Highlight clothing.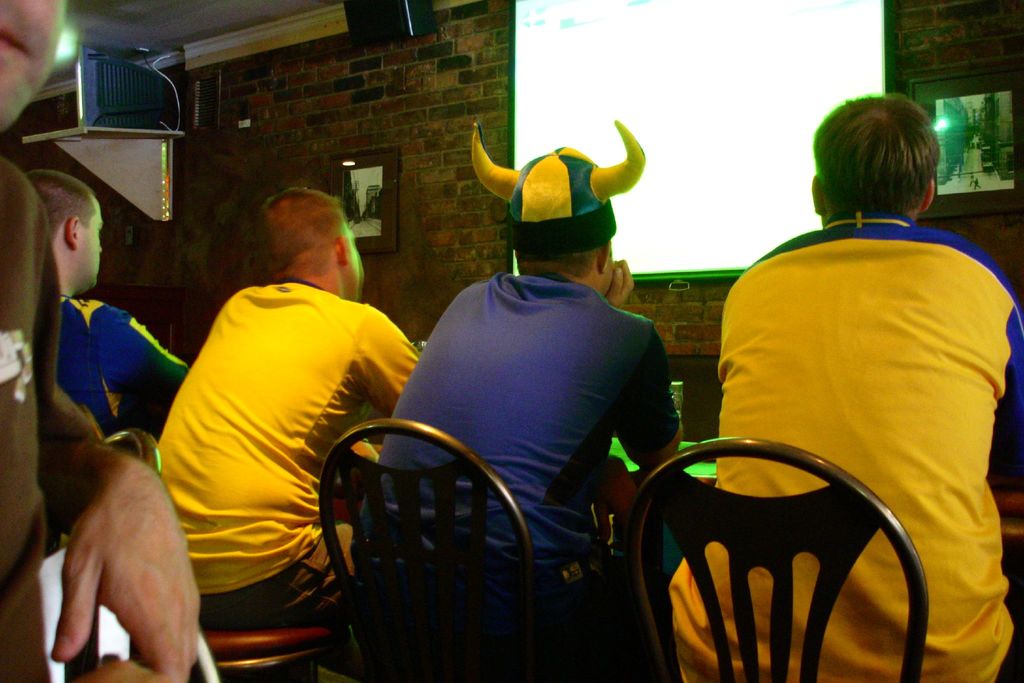
Highlighted region: x1=703 y1=210 x2=1023 y2=682.
